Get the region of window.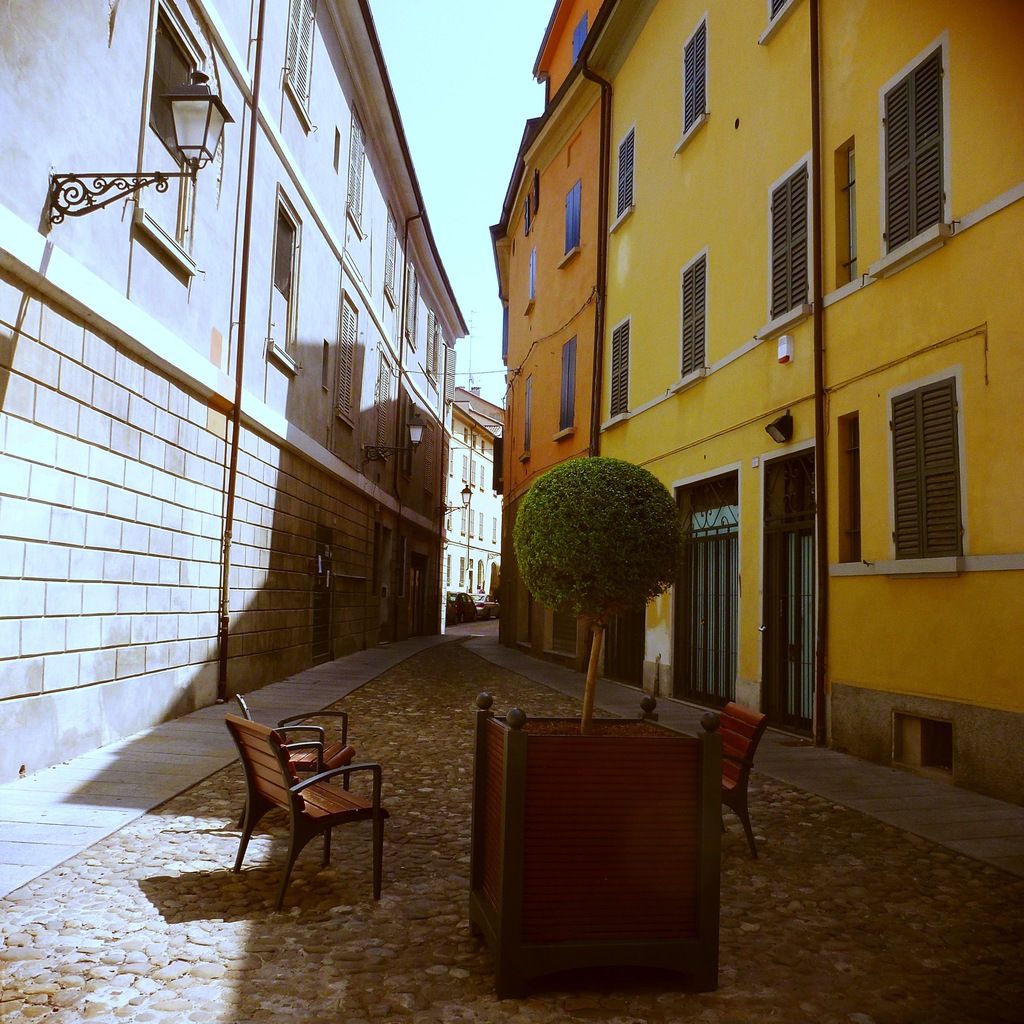
region(476, 511, 483, 537).
